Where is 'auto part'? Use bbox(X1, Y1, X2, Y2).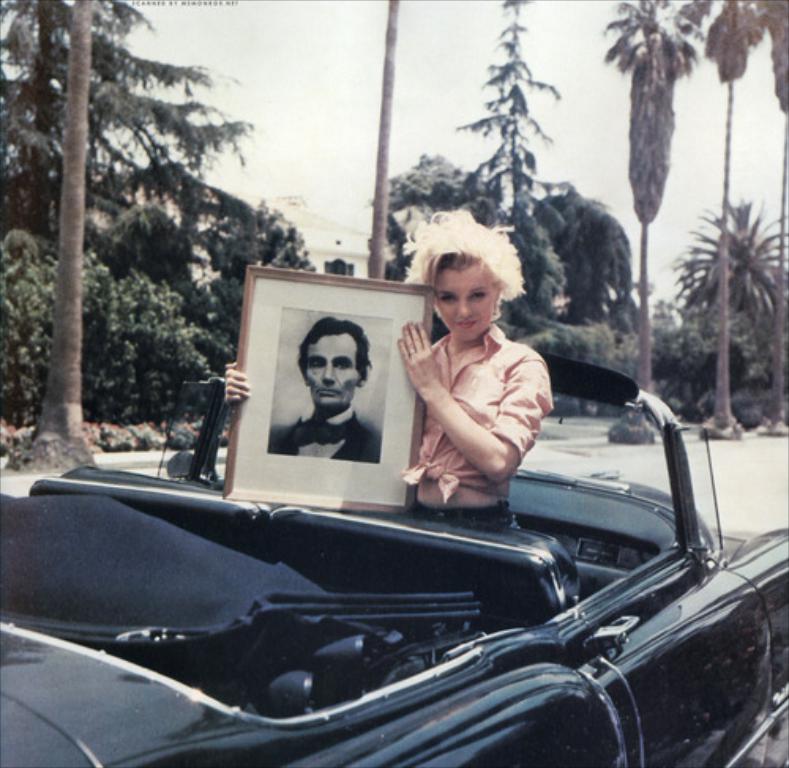
bbox(587, 571, 784, 766).
